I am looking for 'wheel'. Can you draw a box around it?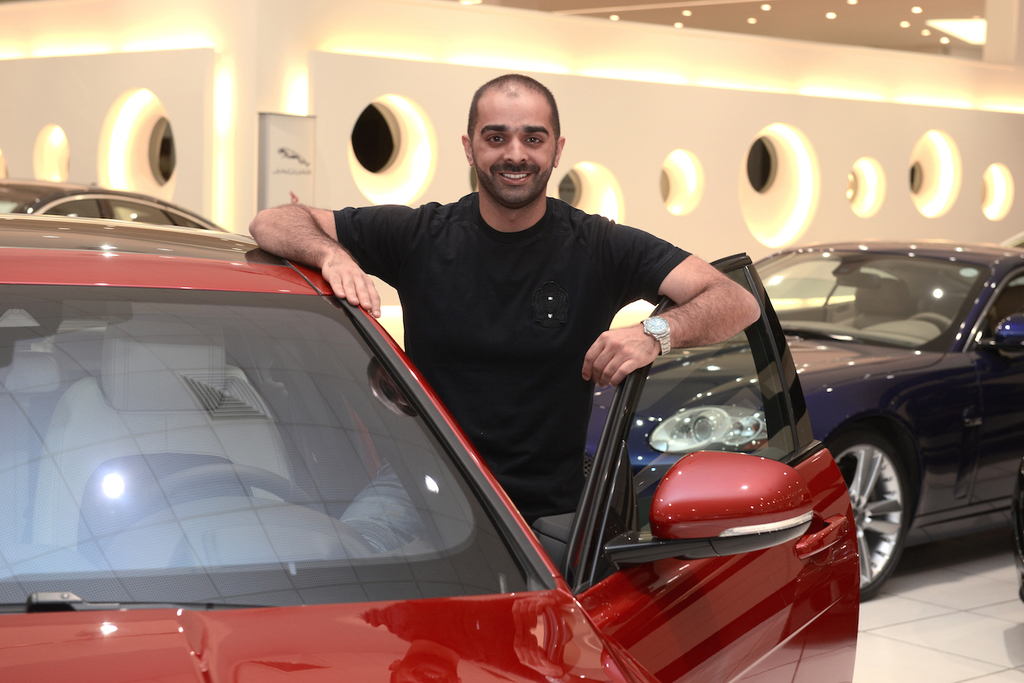
Sure, the bounding box is {"x1": 113, "y1": 470, "x2": 326, "y2": 547}.
